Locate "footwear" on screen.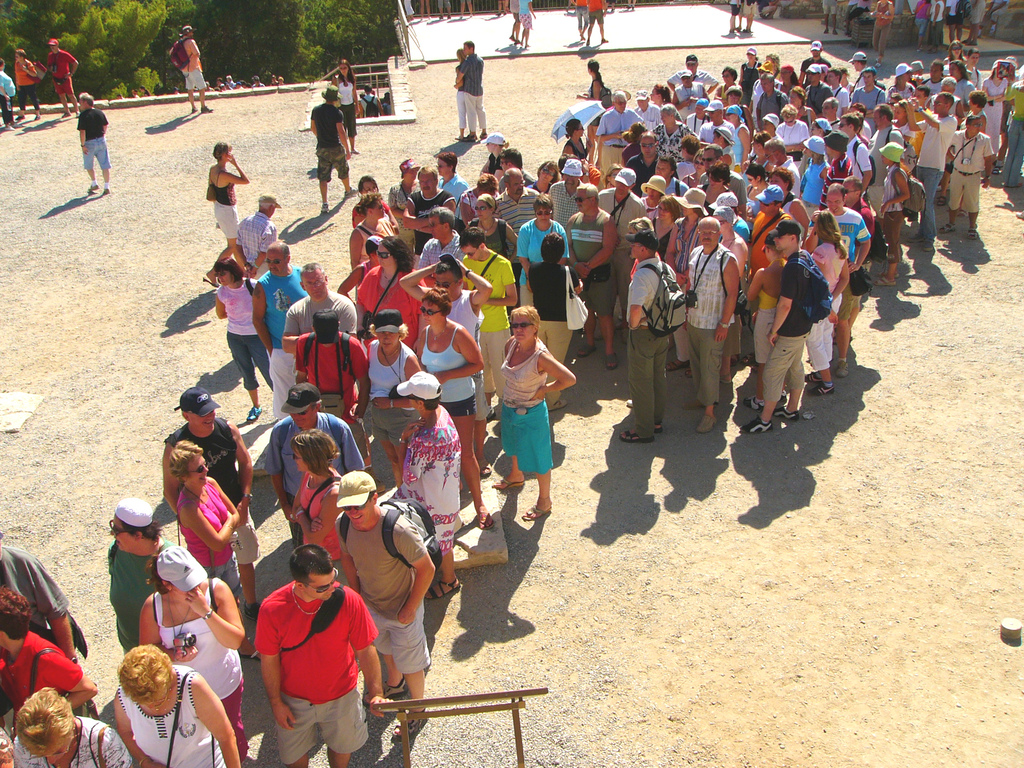
On screen at 778:393:787:404.
